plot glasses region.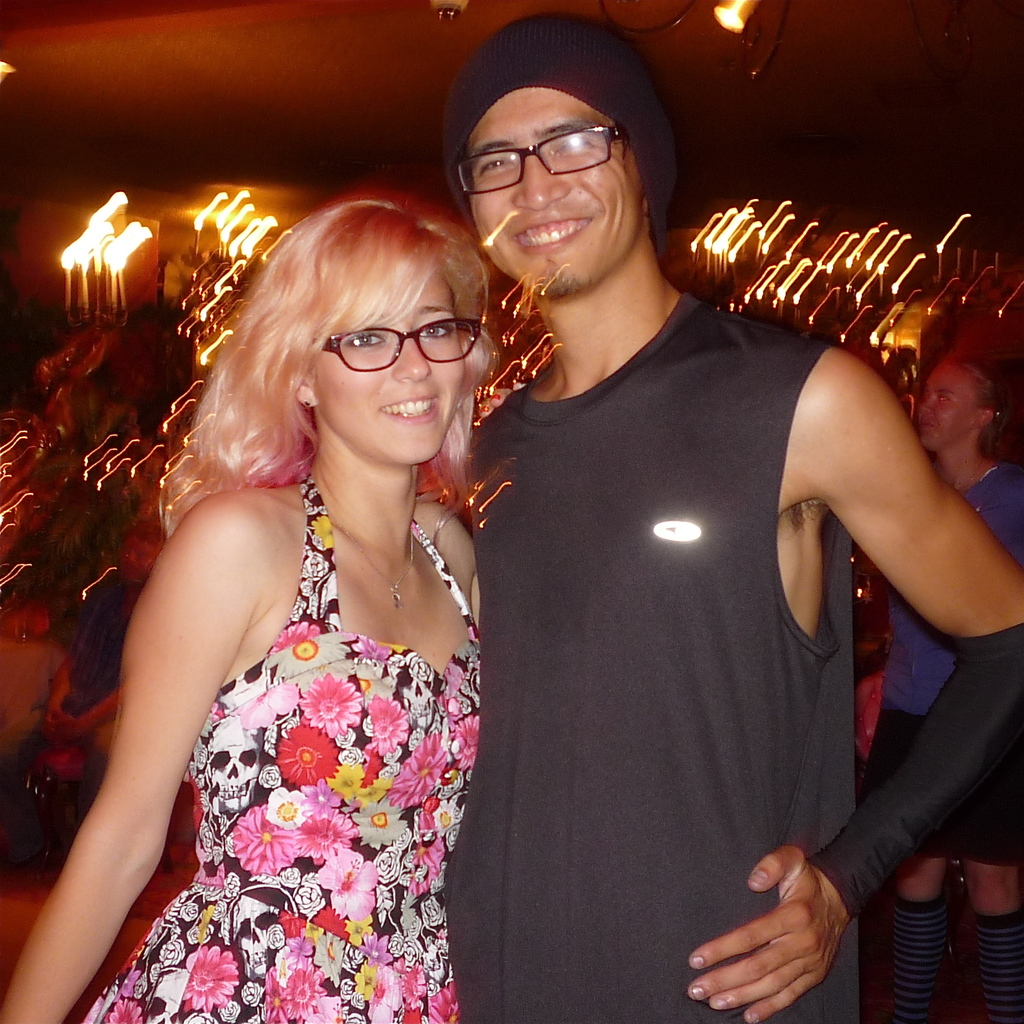
Plotted at (left=305, top=316, right=483, bottom=375).
